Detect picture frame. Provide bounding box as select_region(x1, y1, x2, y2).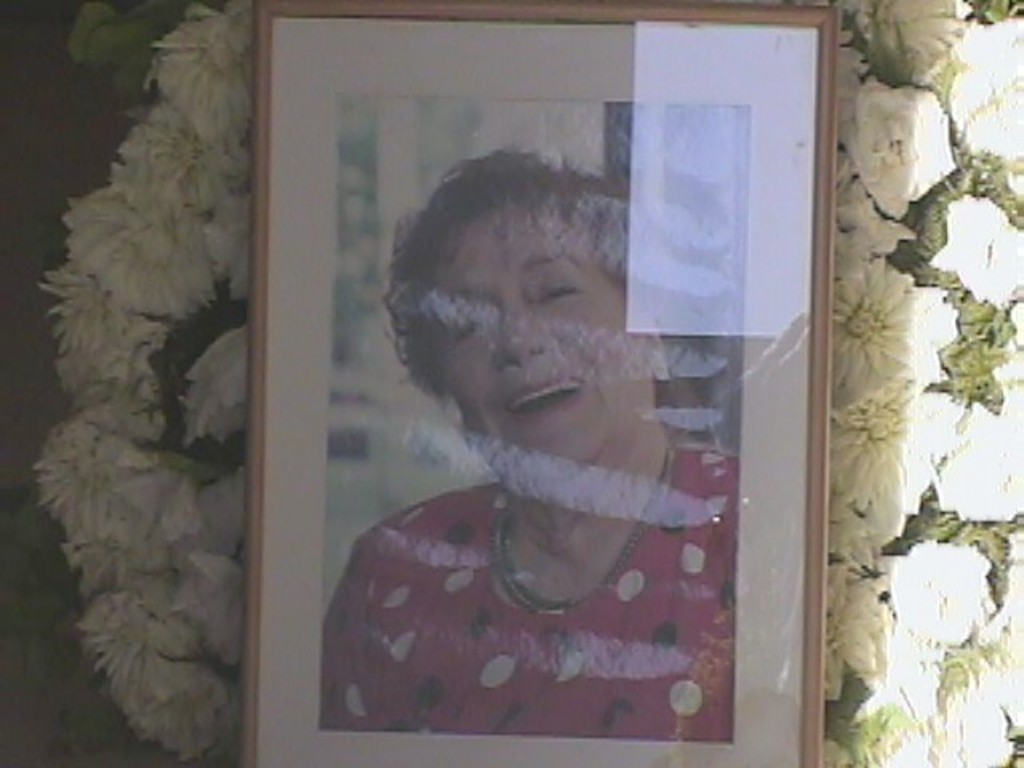
select_region(296, 10, 869, 702).
